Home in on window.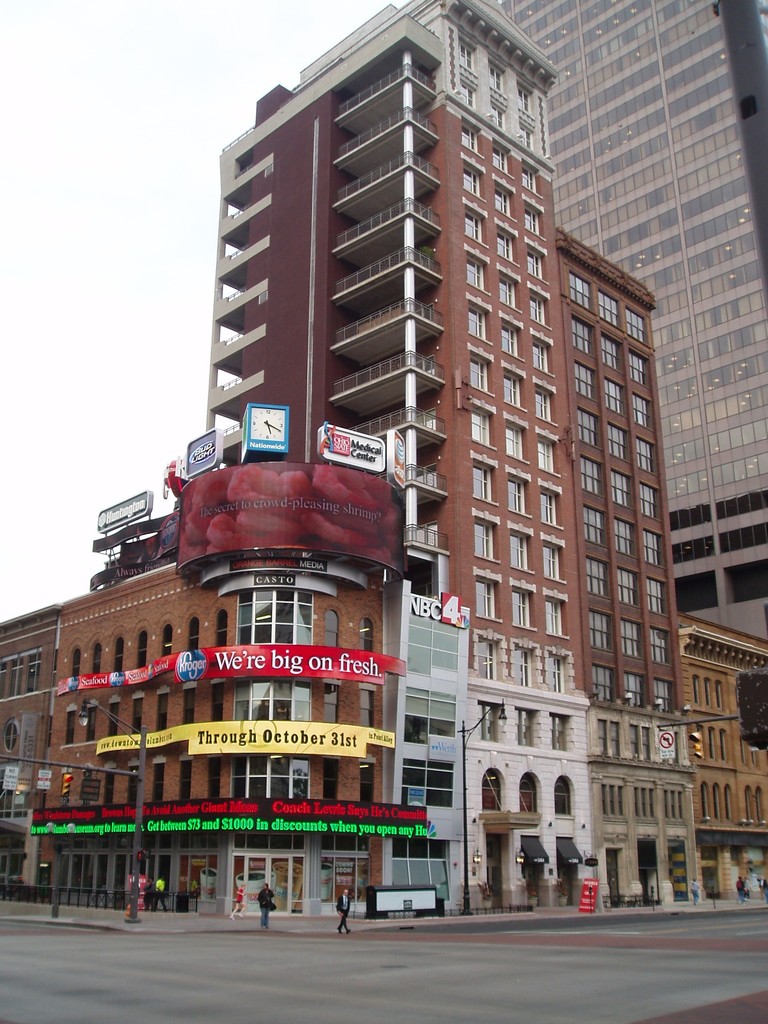
Homed in at [left=518, top=163, right=540, bottom=193].
